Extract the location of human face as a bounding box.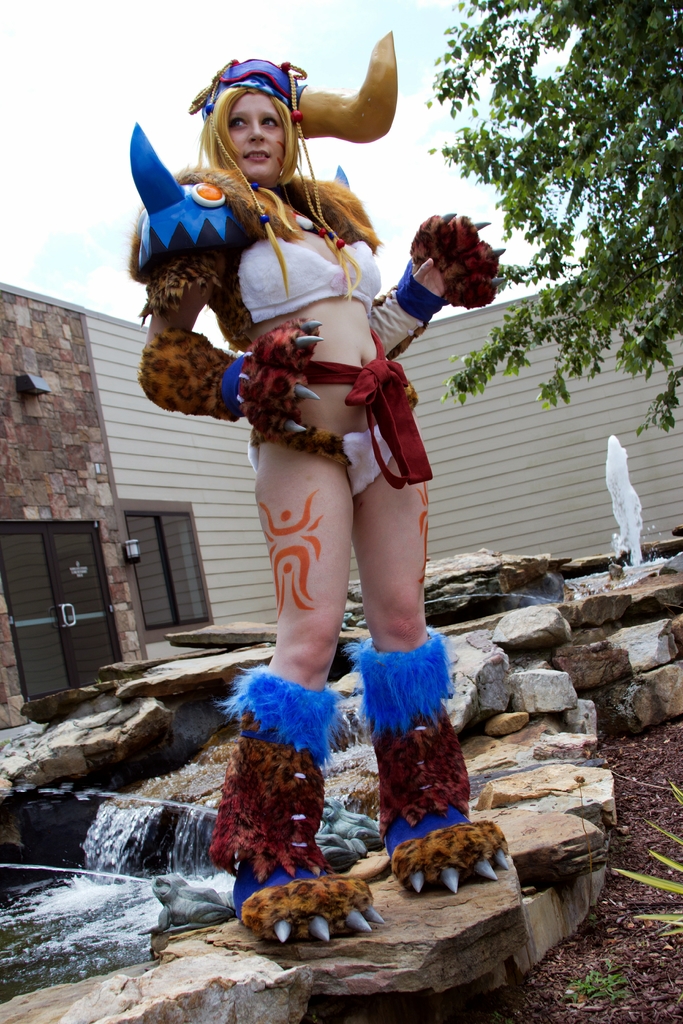
box(226, 95, 289, 187).
